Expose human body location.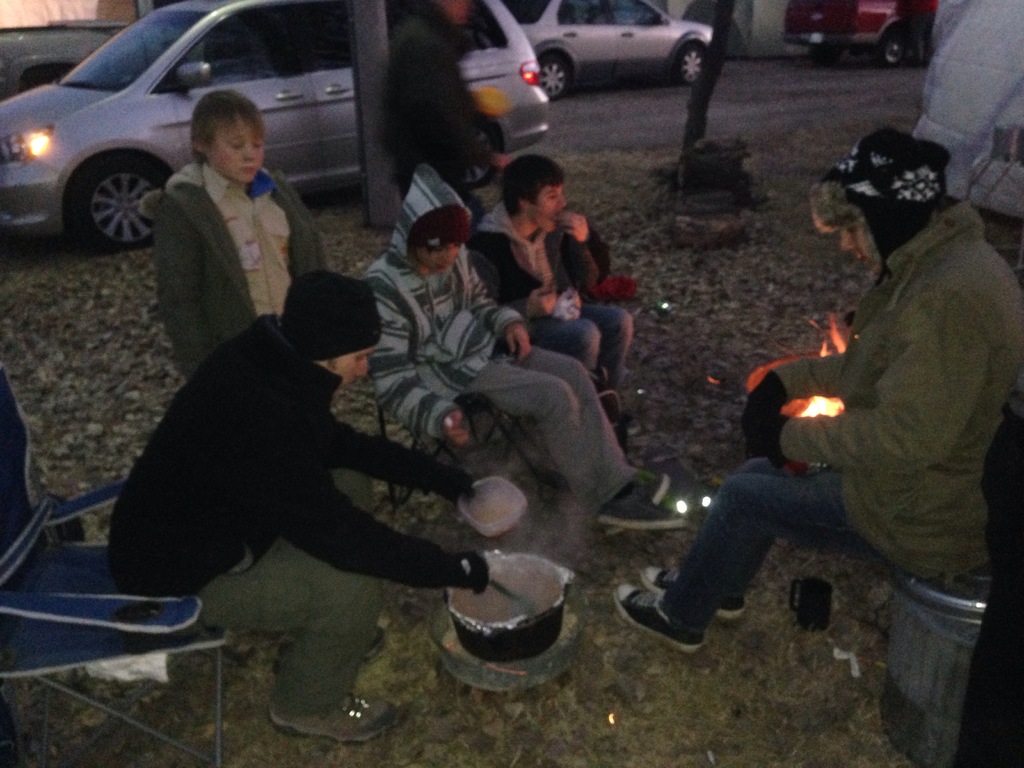
Exposed at (461, 154, 636, 398).
